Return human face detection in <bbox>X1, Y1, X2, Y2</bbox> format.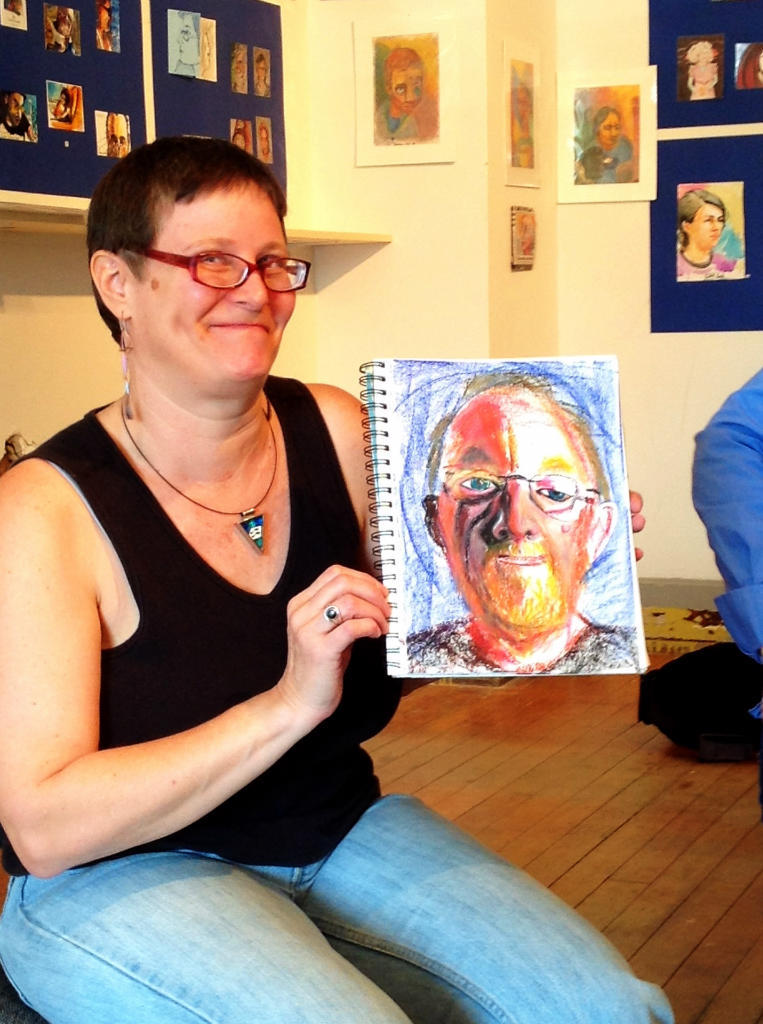
<bbox>393, 61, 425, 100</bbox>.
